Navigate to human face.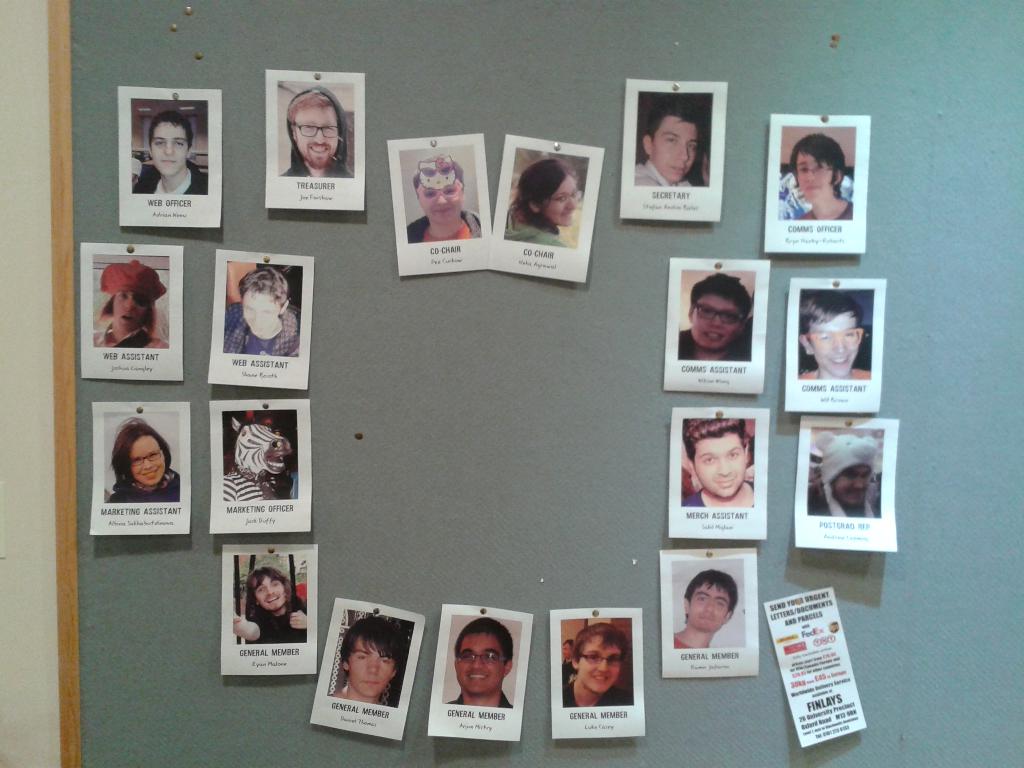
Navigation target: <region>457, 635, 505, 698</region>.
